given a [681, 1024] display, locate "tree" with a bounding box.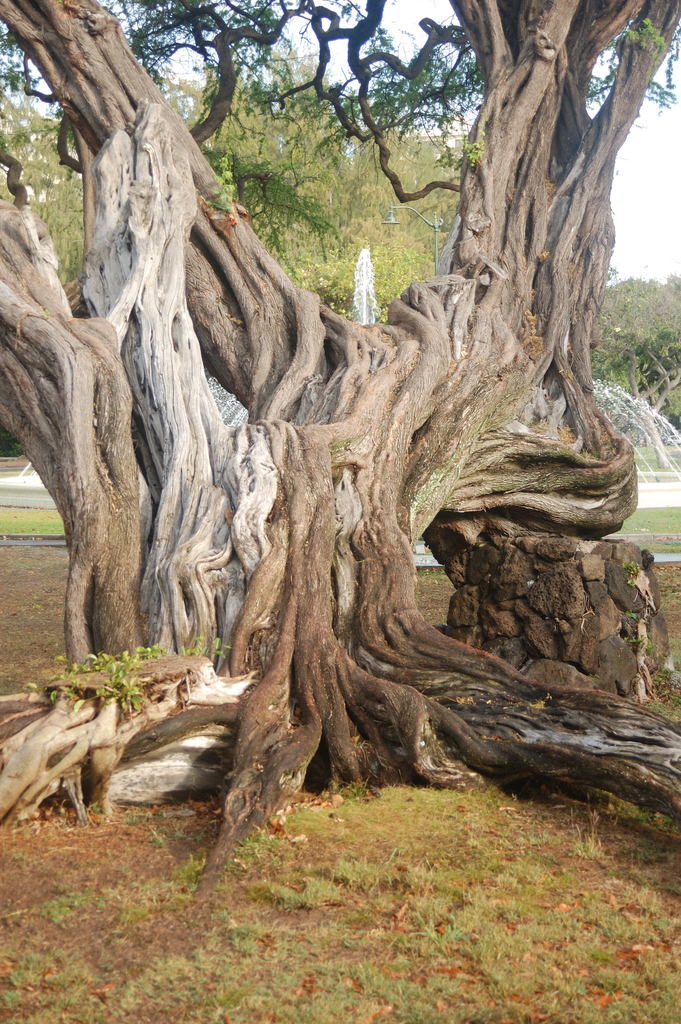
Located: bbox(12, 20, 669, 806).
